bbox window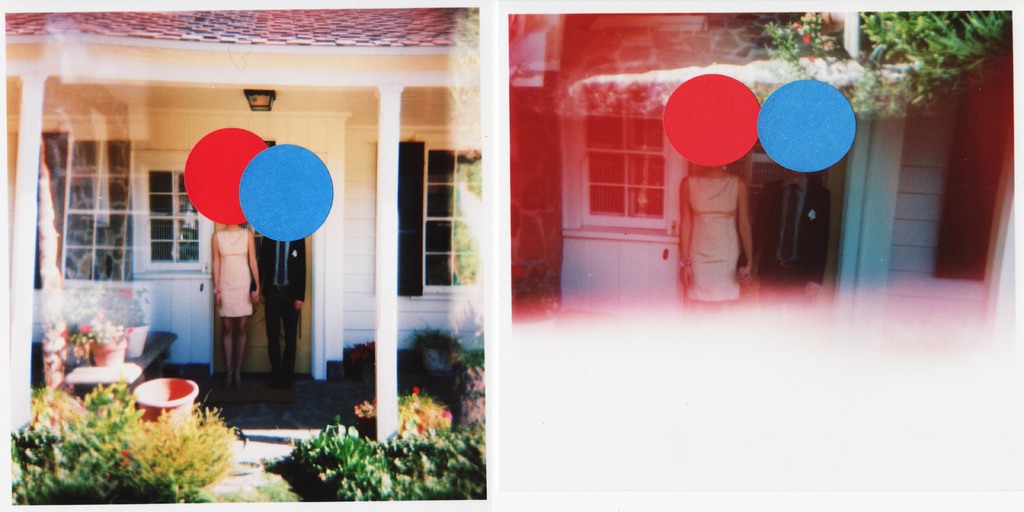
(398, 141, 481, 299)
